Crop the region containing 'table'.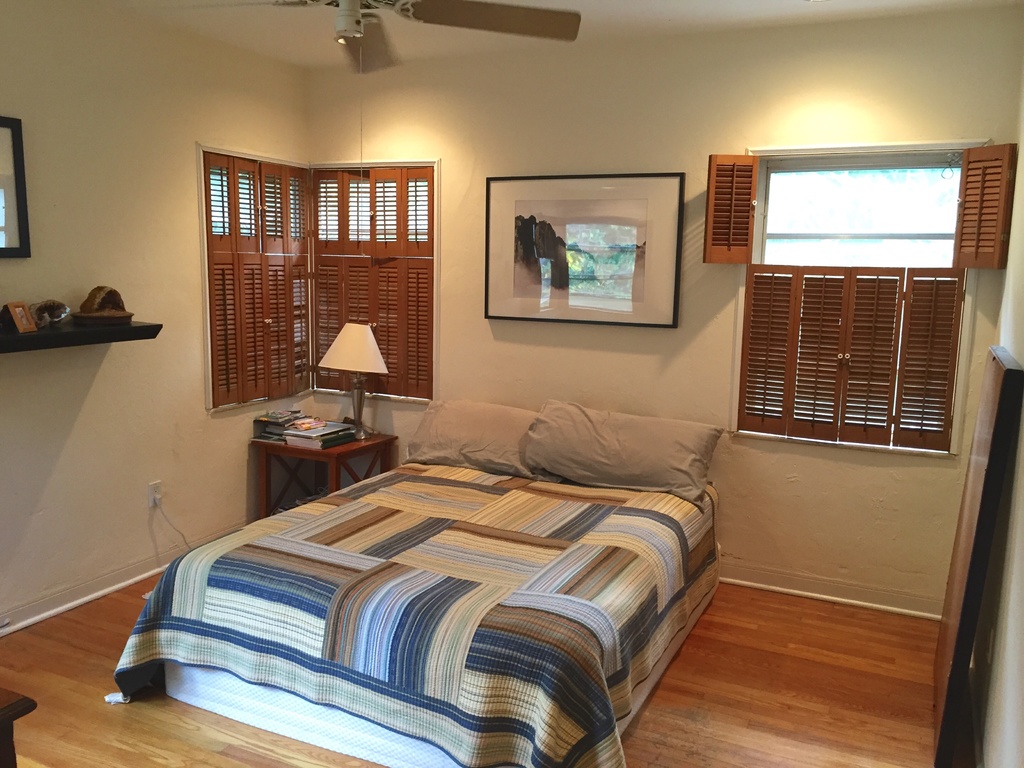
Crop region: pyautogui.locateOnScreen(224, 408, 382, 519).
